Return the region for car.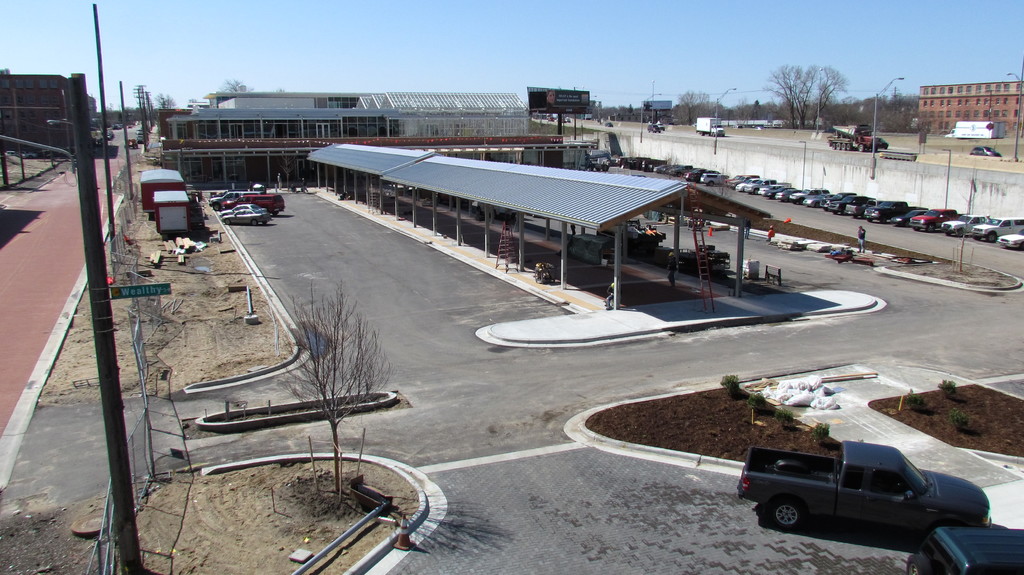
547,118,554,123.
